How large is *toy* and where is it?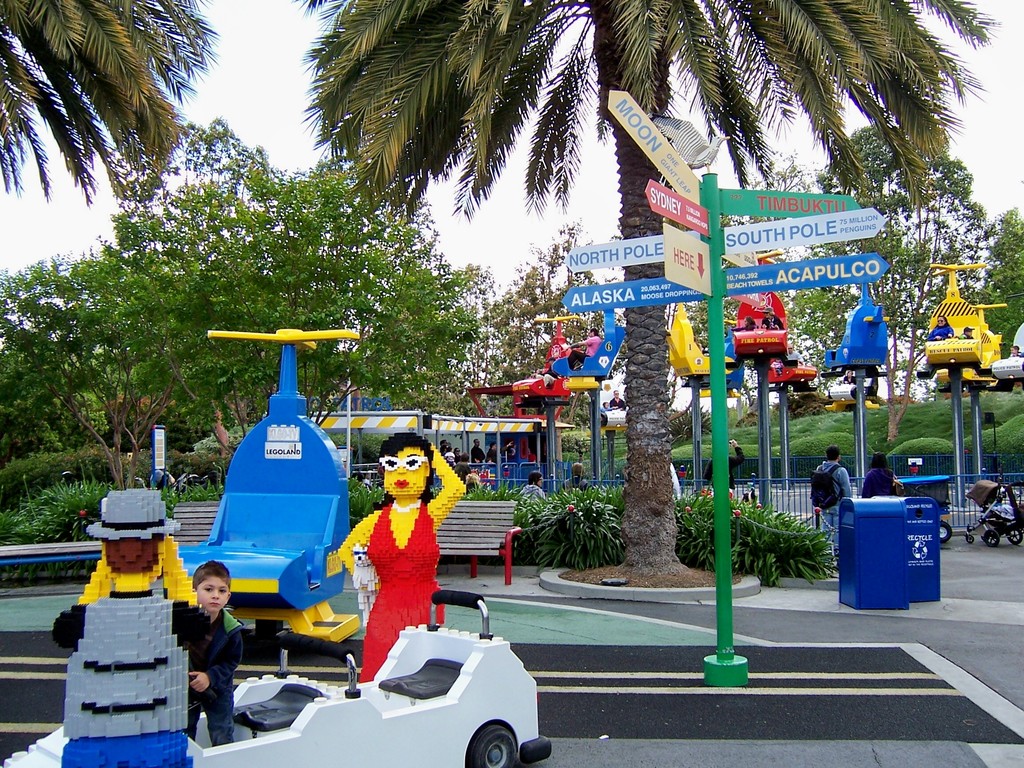
Bounding box: x1=1 y1=430 x2=552 y2=767.
